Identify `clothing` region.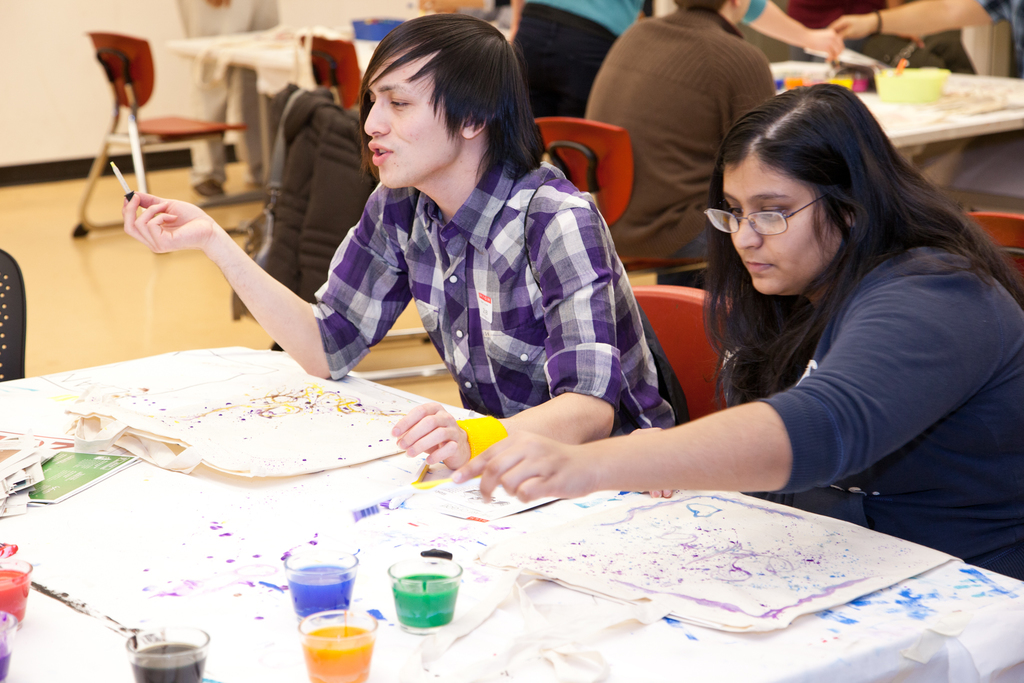
Region: bbox(756, 243, 1020, 540).
